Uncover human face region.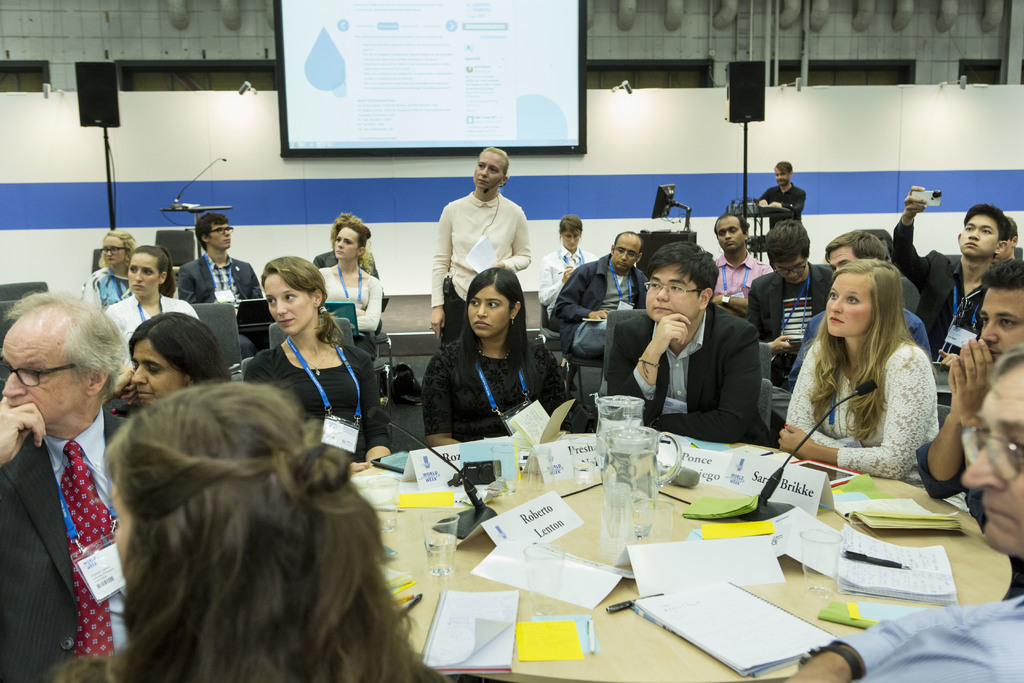
Uncovered: {"x1": 975, "y1": 289, "x2": 1023, "y2": 357}.
